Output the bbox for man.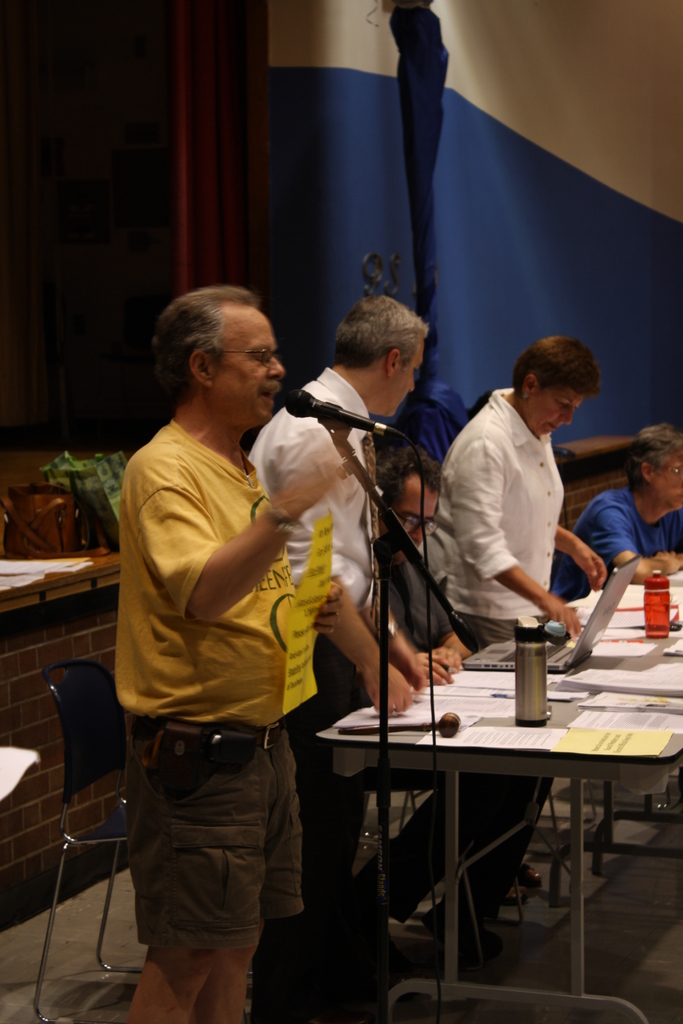
{"left": 122, "top": 287, "right": 342, "bottom": 1023}.
